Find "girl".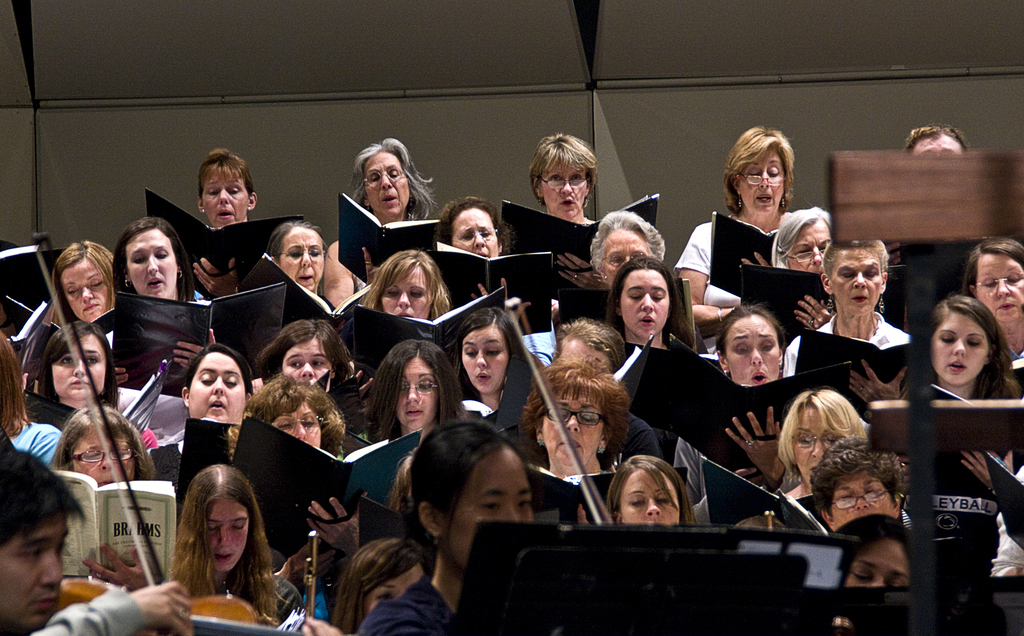
120,212,196,302.
